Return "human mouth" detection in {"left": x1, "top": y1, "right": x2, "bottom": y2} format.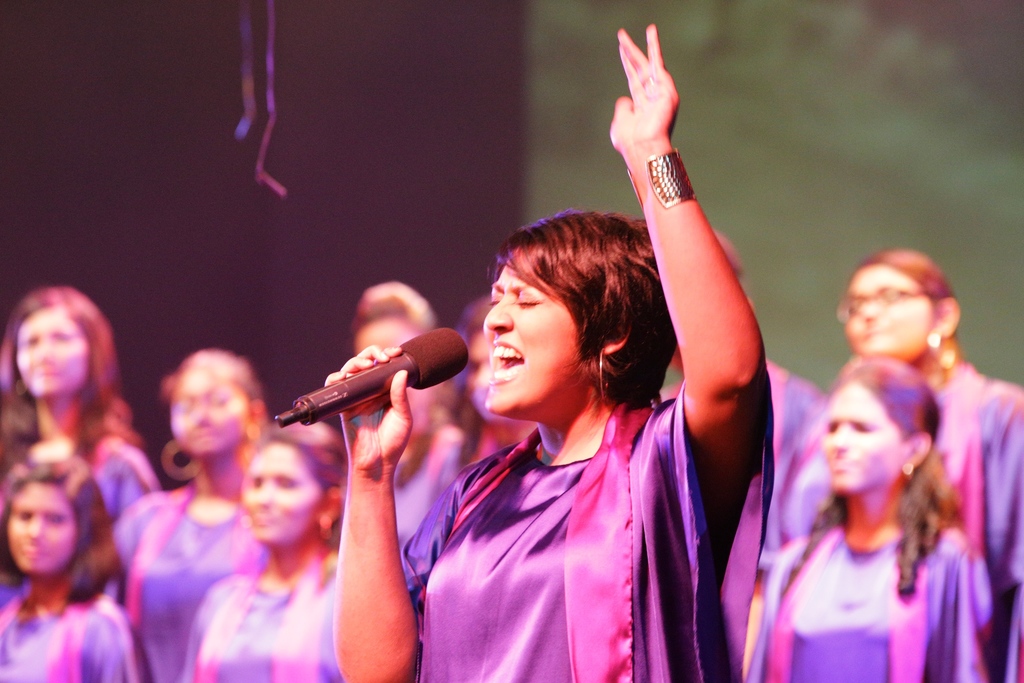
{"left": 488, "top": 339, "right": 524, "bottom": 383}.
